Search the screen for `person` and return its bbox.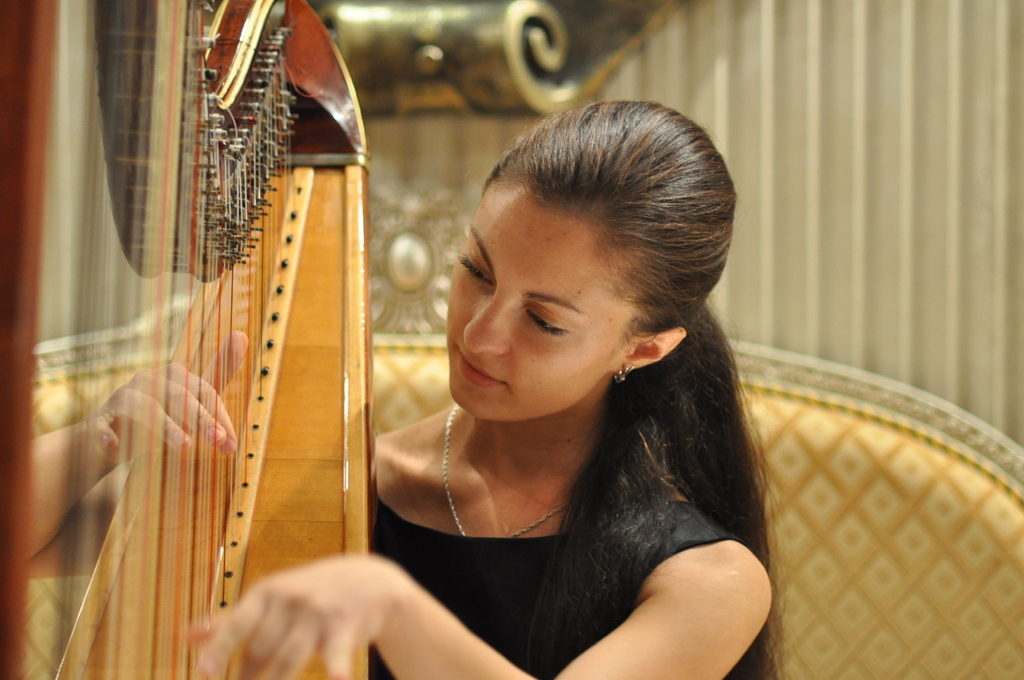
Found: (x1=333, y1=62, x2=772, y2=677).
